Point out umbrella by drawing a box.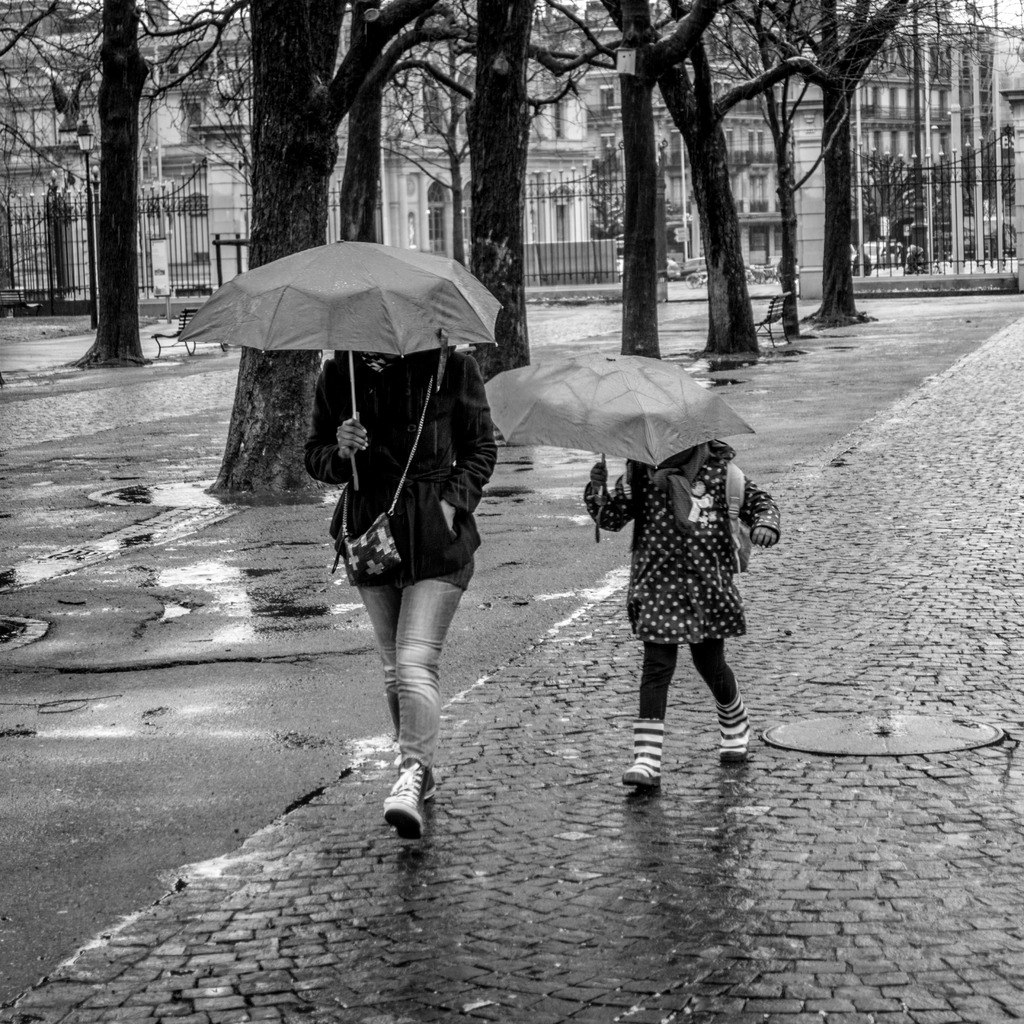
bbox=[481, 354, 753, 540].
